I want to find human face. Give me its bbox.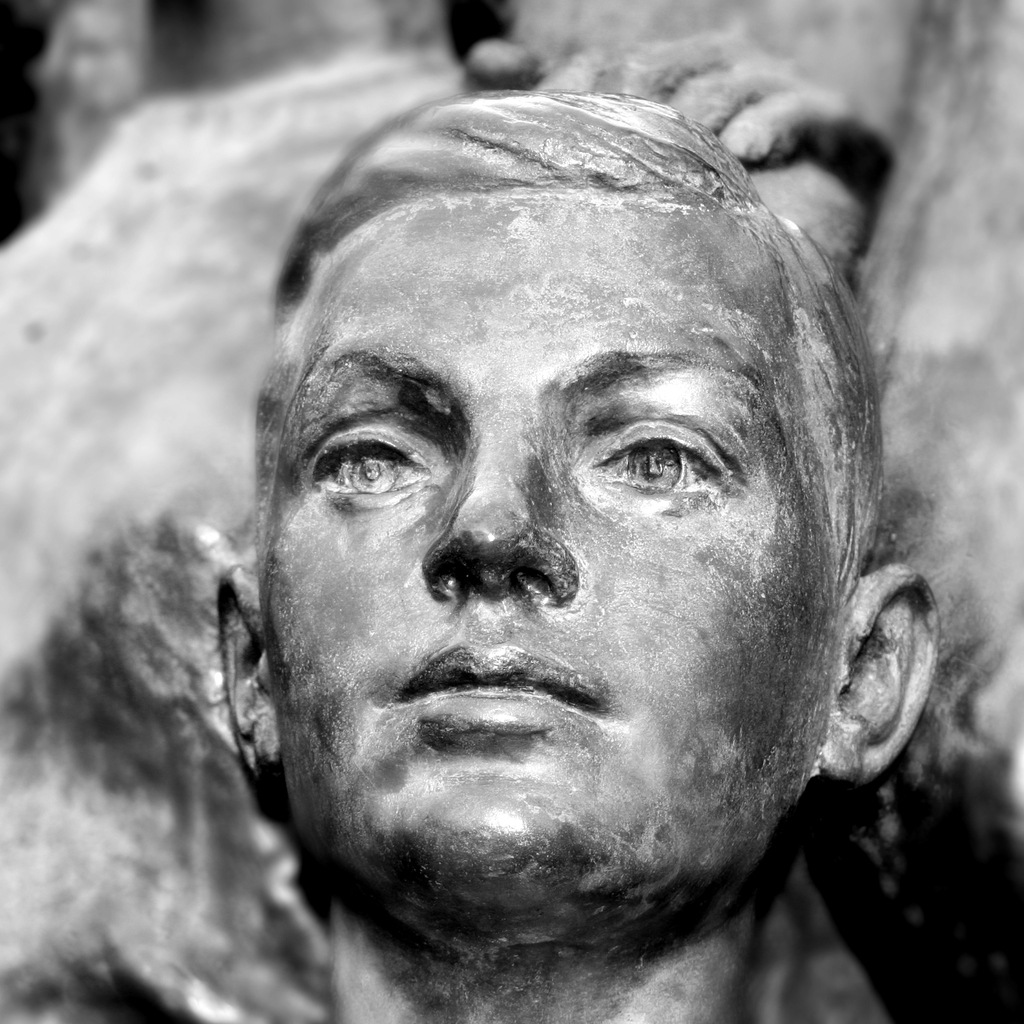
<box>257,191,855,939</box>.
